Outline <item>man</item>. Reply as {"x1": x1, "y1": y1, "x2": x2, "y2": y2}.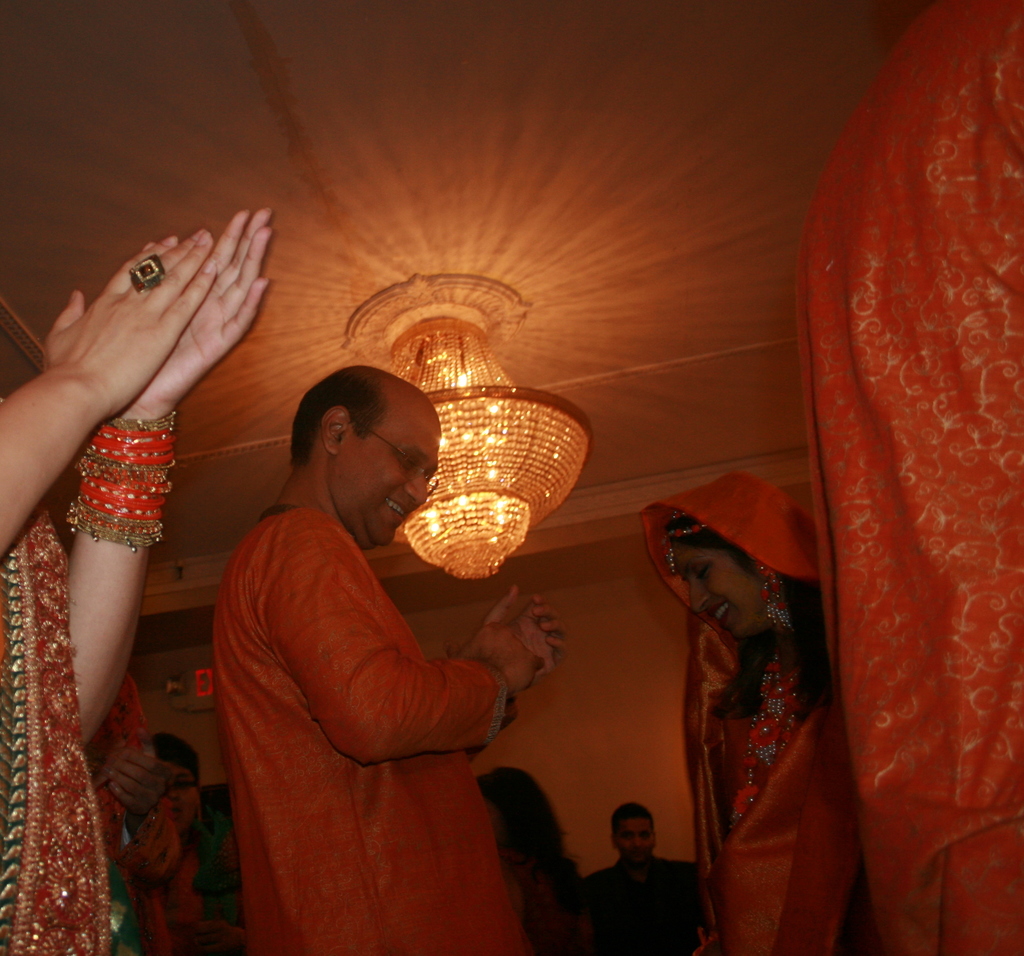
{"x1": 175, "y1": 349, "x2": 553, "y2": 938}.
